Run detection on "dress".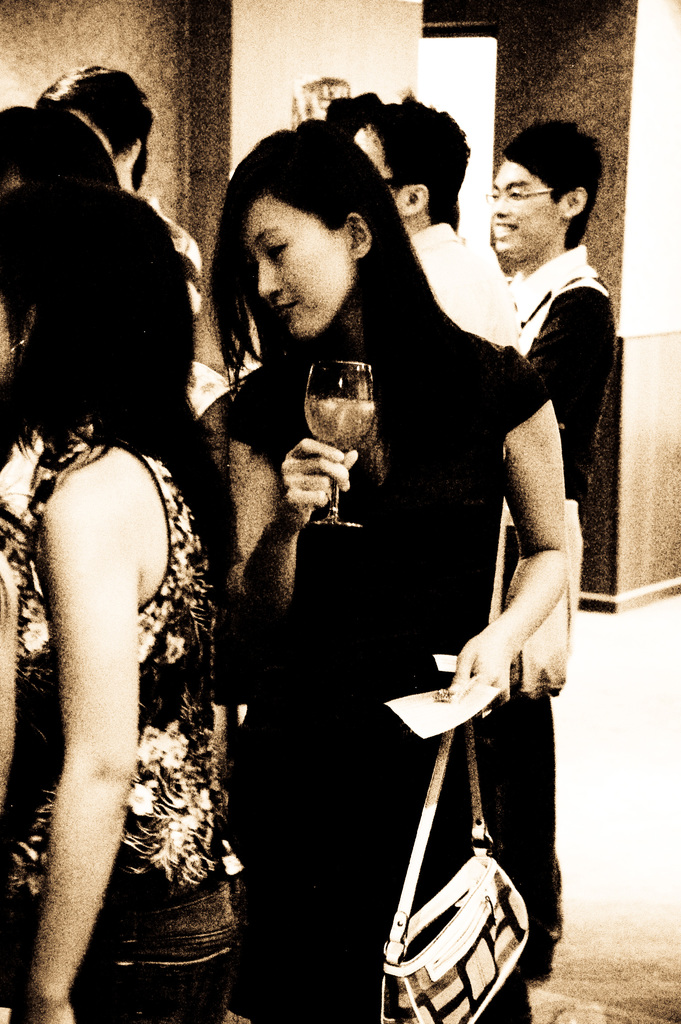
Result: {"left": 224, "top": 305, "right": 552, "bottom": 1023}.
